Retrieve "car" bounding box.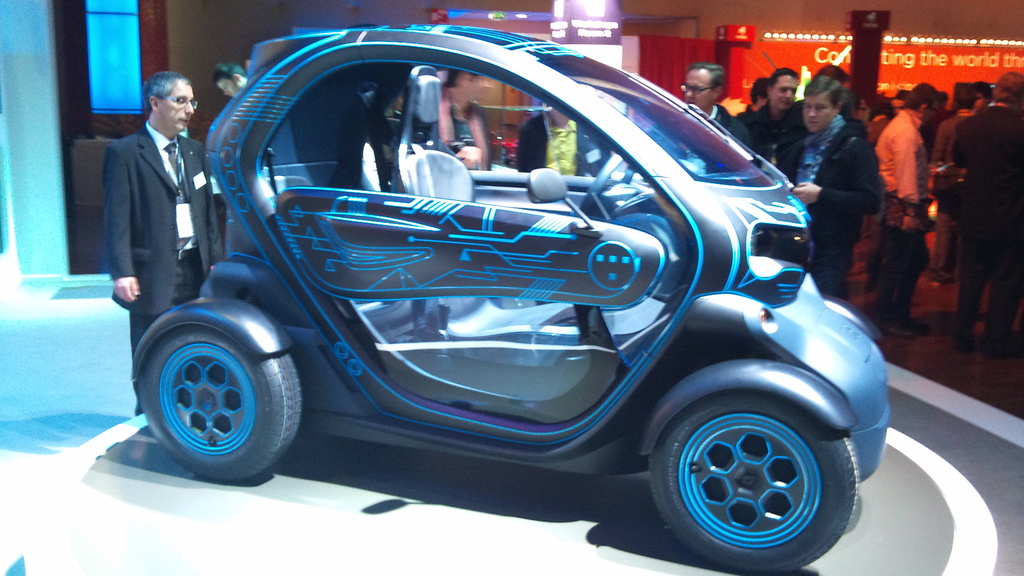
Bounding box: region(129, 24, 896, 575).
